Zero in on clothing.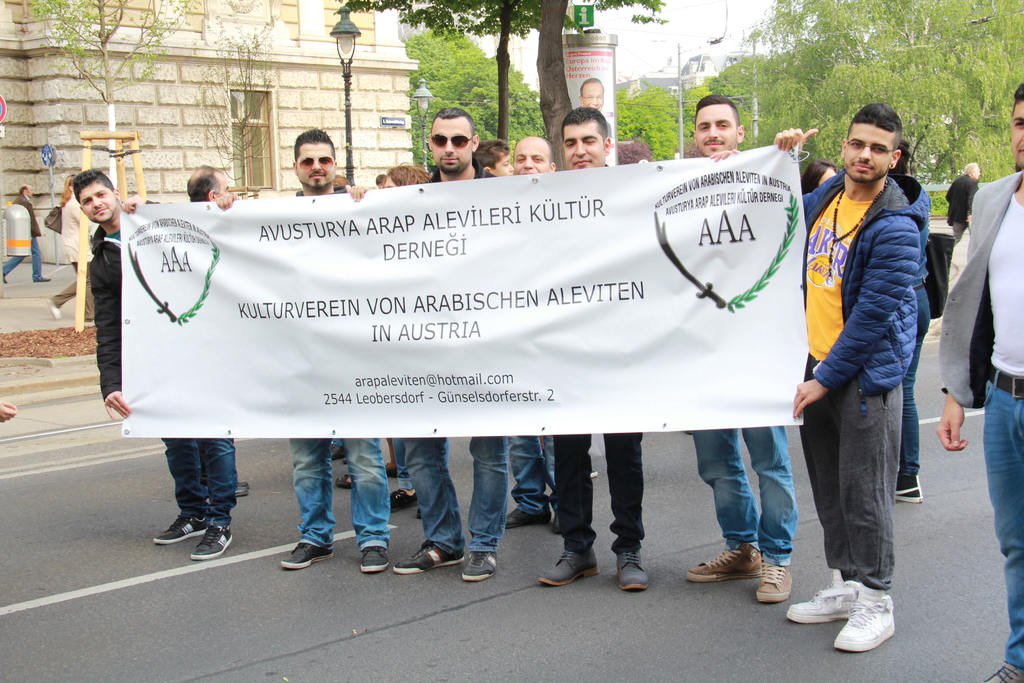
Zeroed in: box=[378, 436, 408, 498].
